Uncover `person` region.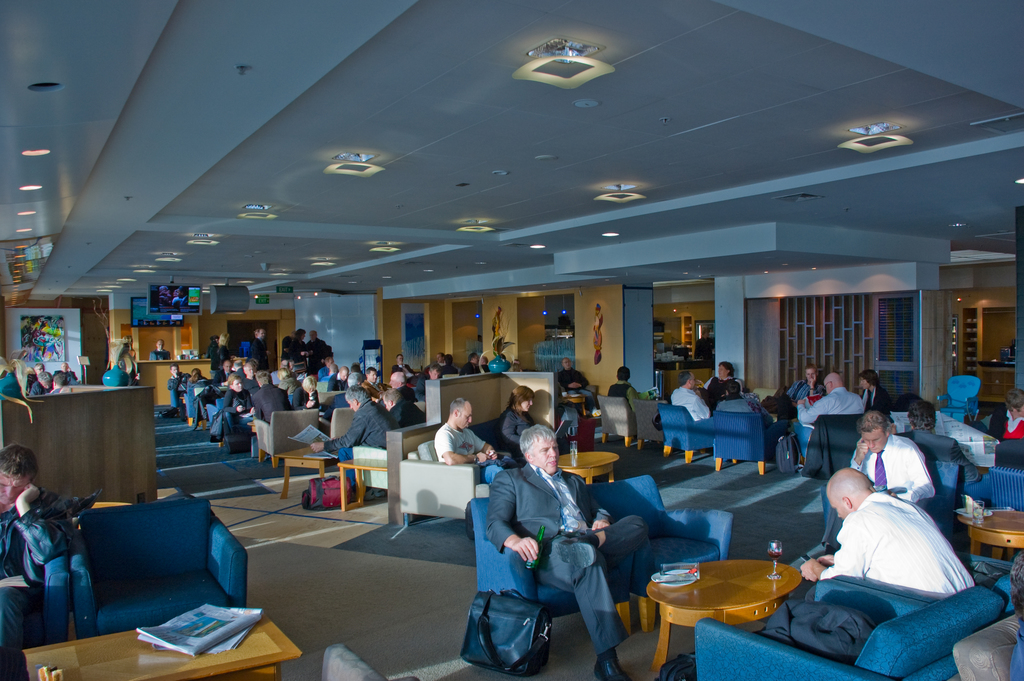
Uncovered: 776, 366, 830, 397.
